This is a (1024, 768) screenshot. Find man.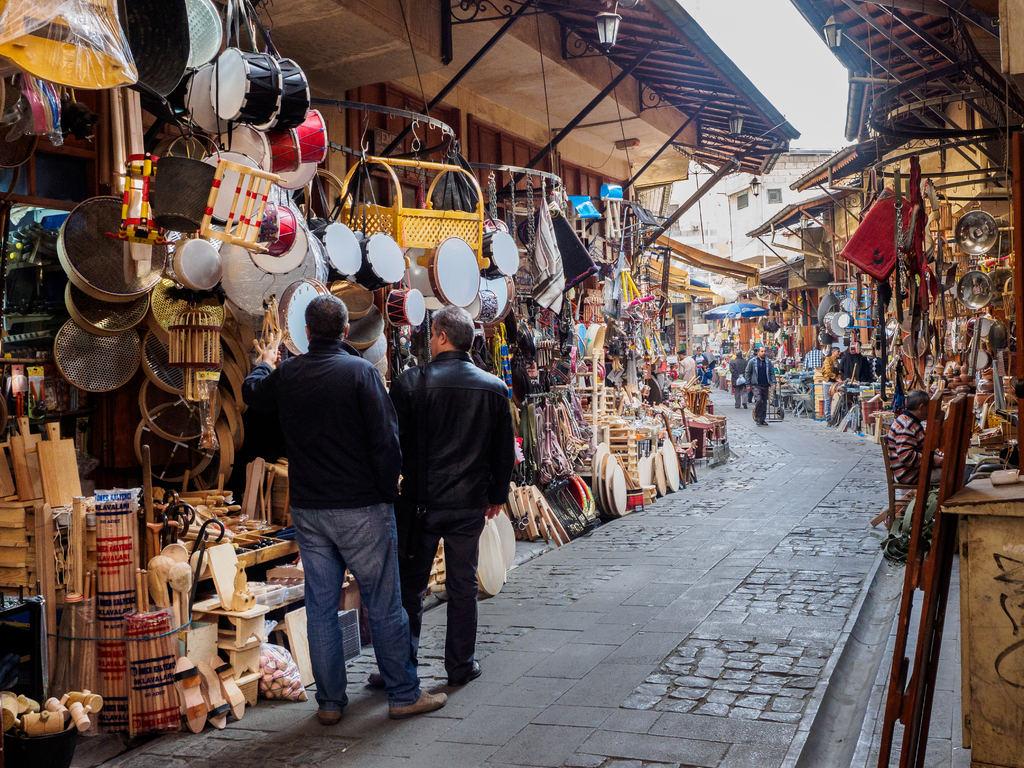
Bounding box: x1=800, y1=346, x2=827, y2=369.
